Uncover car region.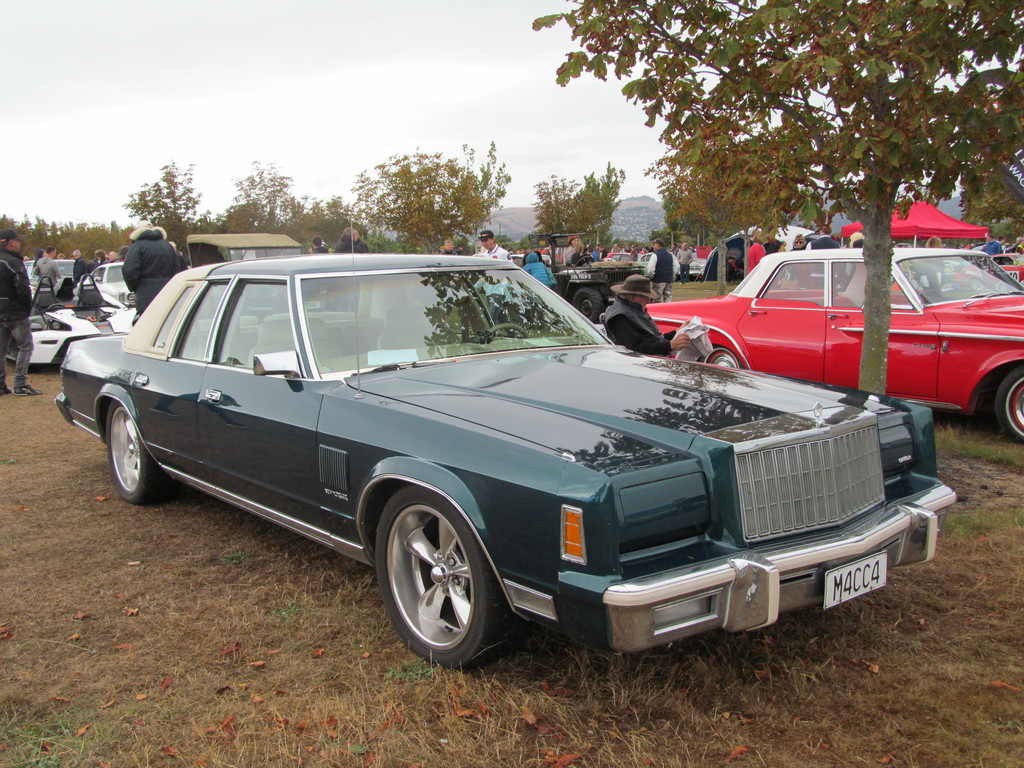
Uncovered: left=74, top=253, right=904, bottom=676.
